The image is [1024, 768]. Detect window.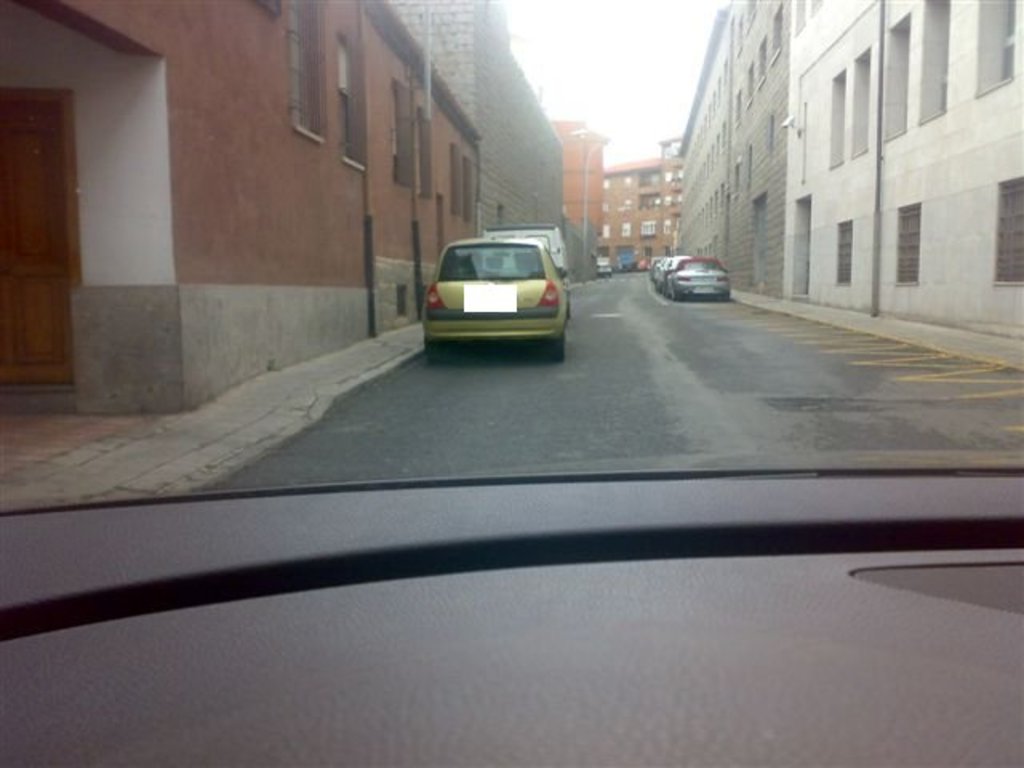
Detection: 918,0,958,117.
